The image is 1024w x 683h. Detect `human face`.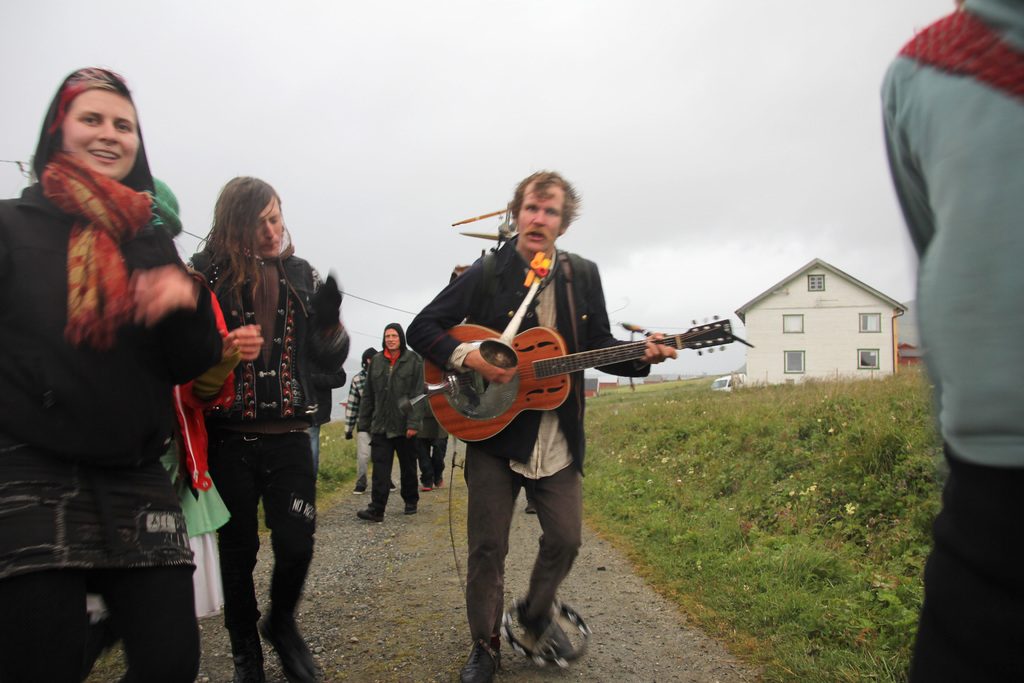
Detection: l=383, t=327, r=399, b=349.
